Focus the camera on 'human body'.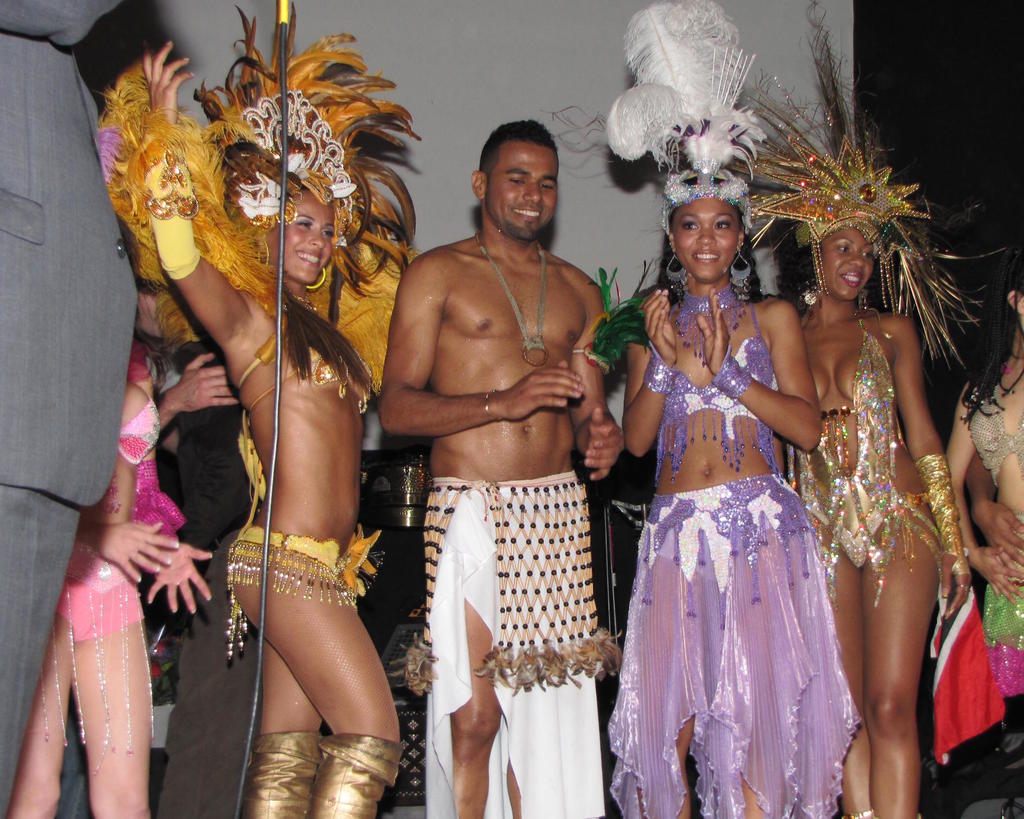
Focus region: <bbox>141, 36, 402, 818</bbox>.
